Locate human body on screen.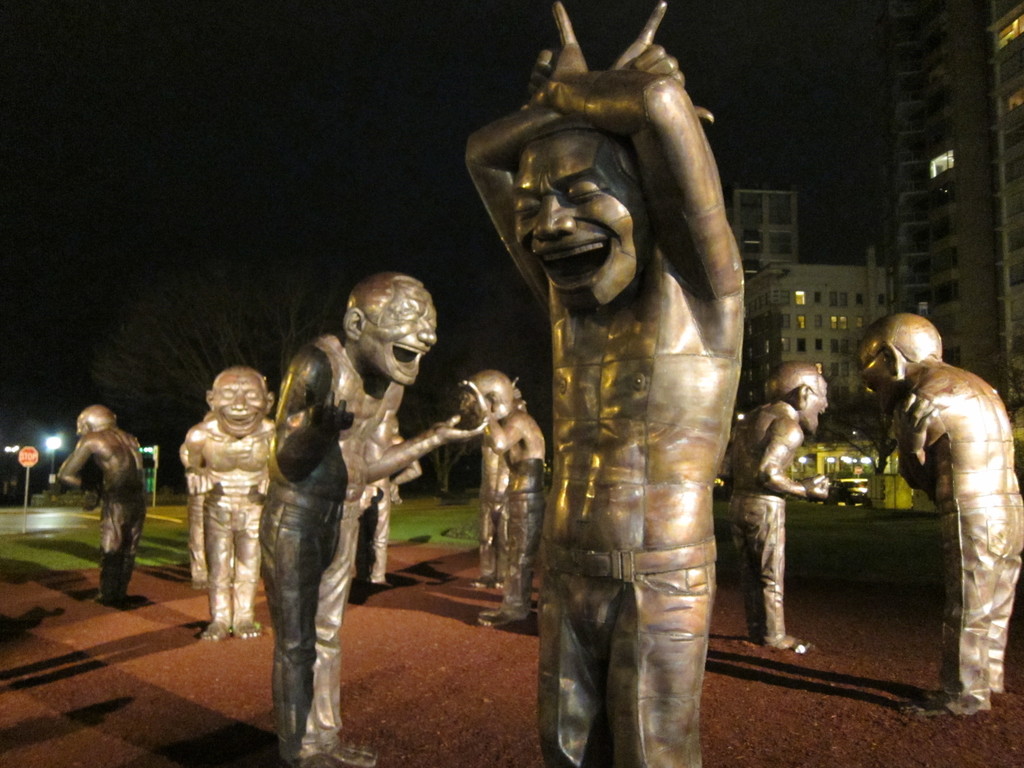
On screen at x1=253 y1=273 x2=479 y2=767.
